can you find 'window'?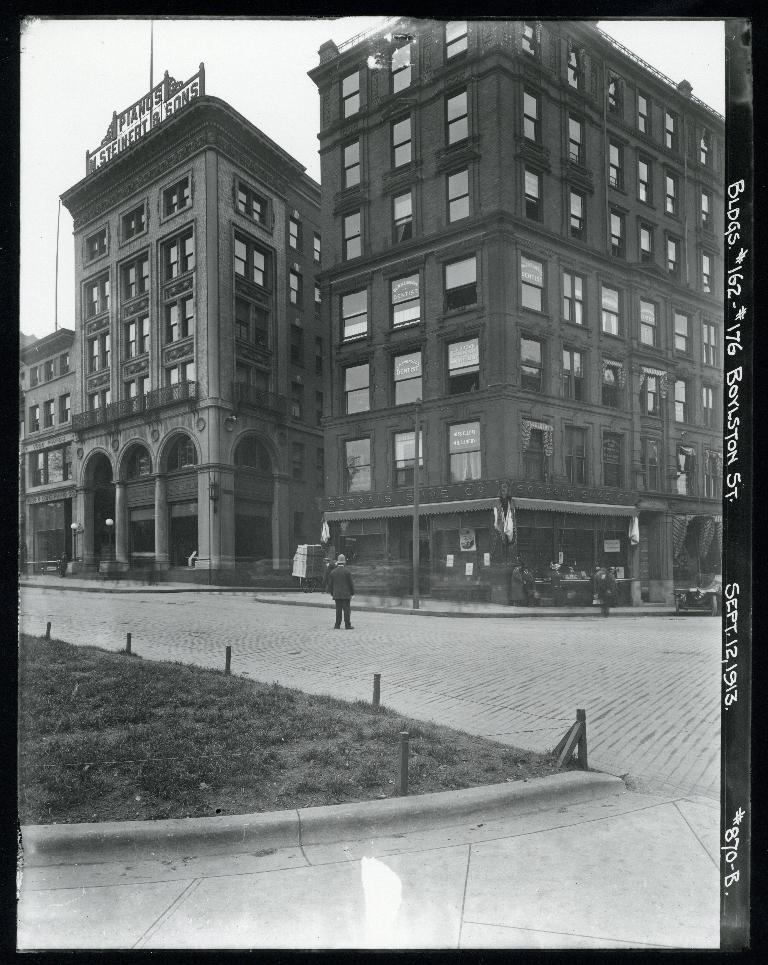
Yes, bounding box: l=564, t=347, r=584, b=403.
